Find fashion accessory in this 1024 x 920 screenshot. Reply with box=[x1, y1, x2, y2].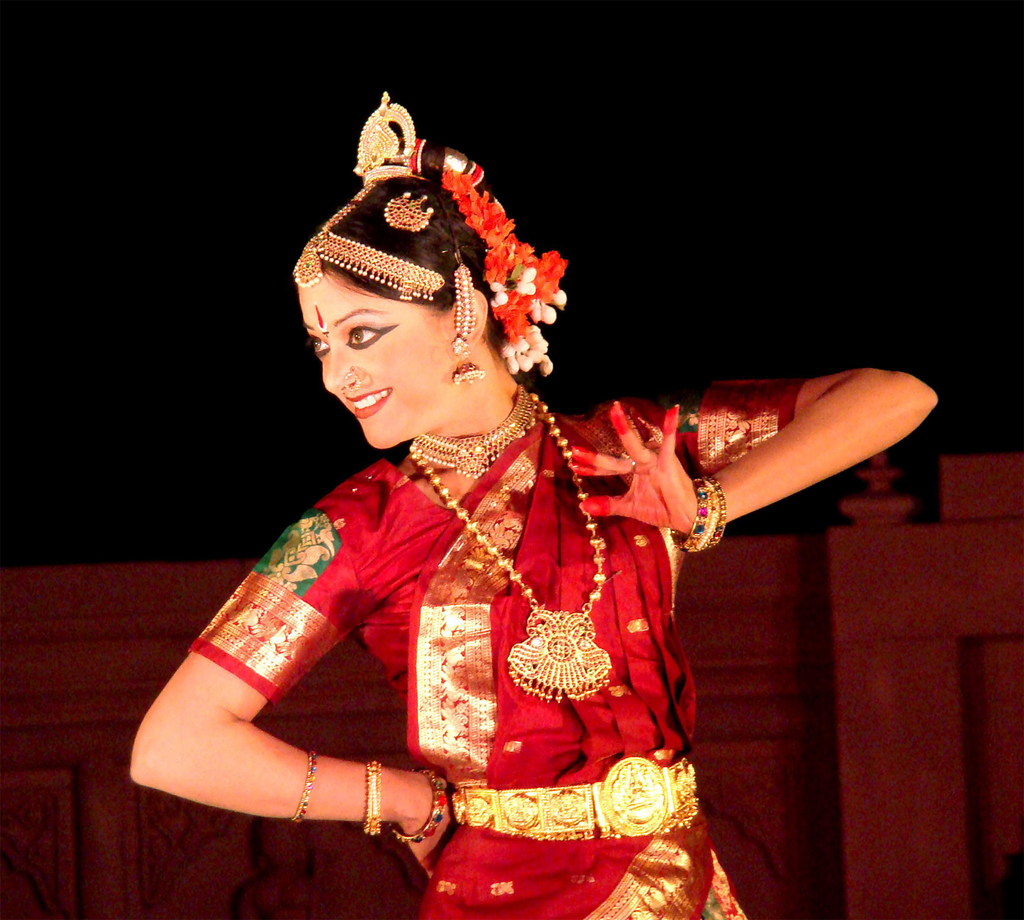
box=[456, 747, 701, 841].
